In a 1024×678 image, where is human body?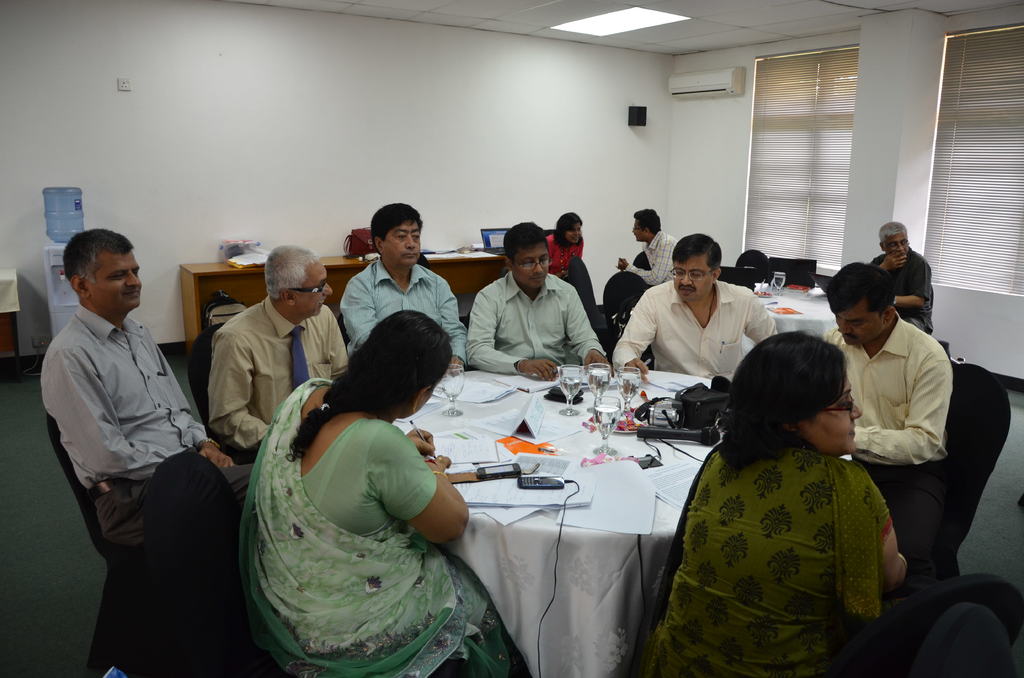
bbox=(824, 318, 957, 575).
